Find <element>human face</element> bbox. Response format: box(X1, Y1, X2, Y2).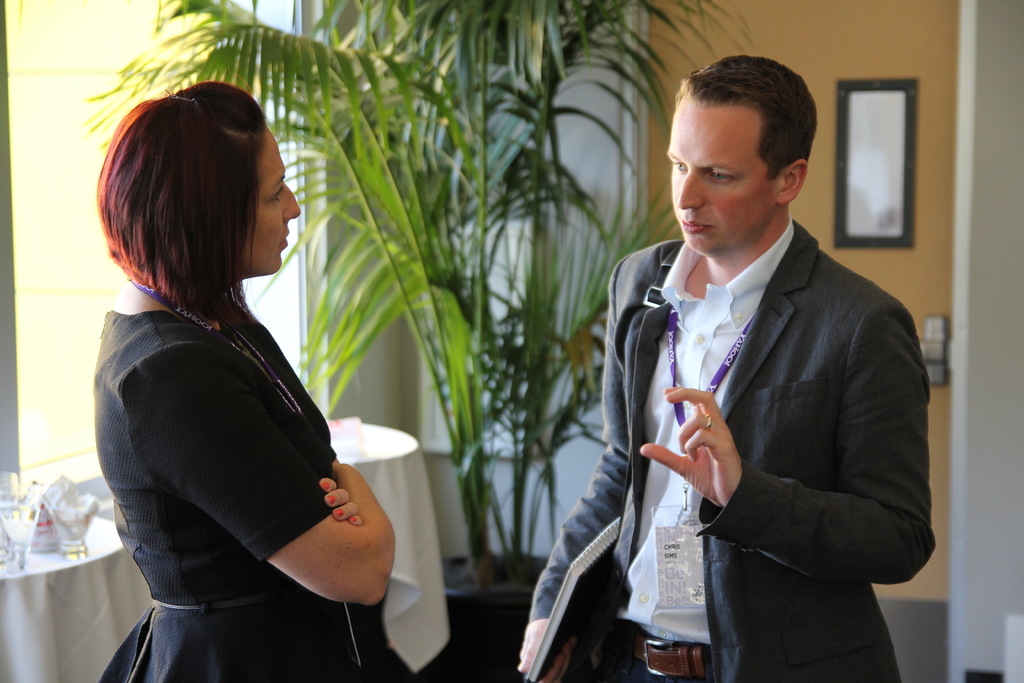
box(667, 106, 780, 252).
